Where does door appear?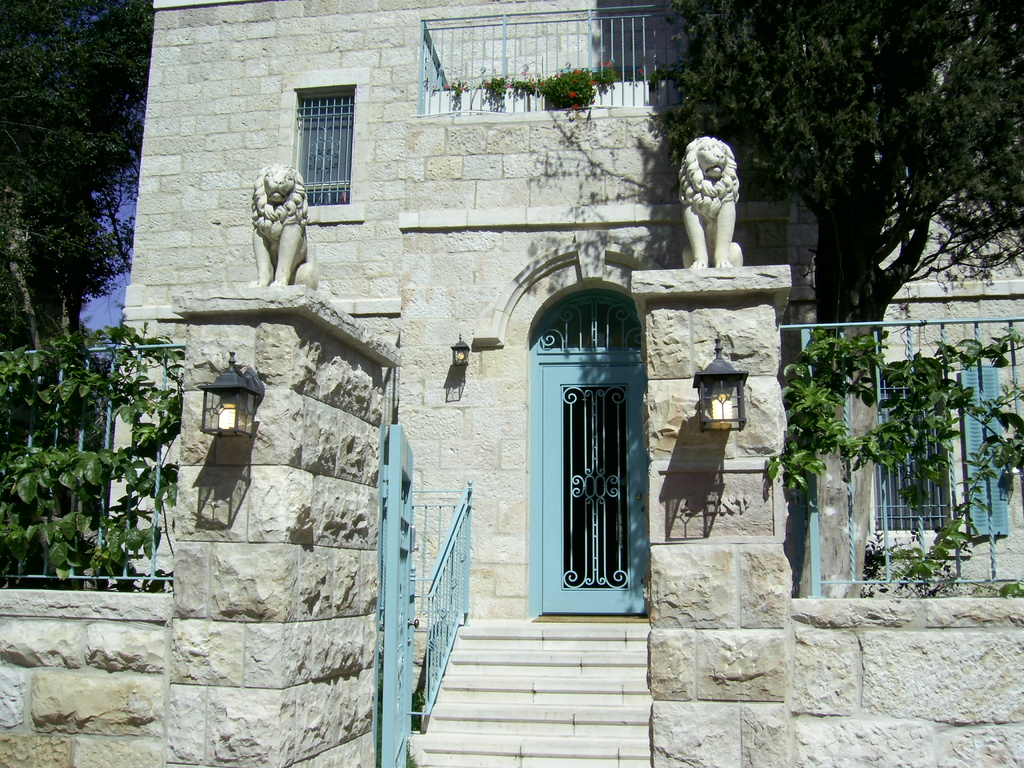
Appears at region(531, 360, 650, 621).
